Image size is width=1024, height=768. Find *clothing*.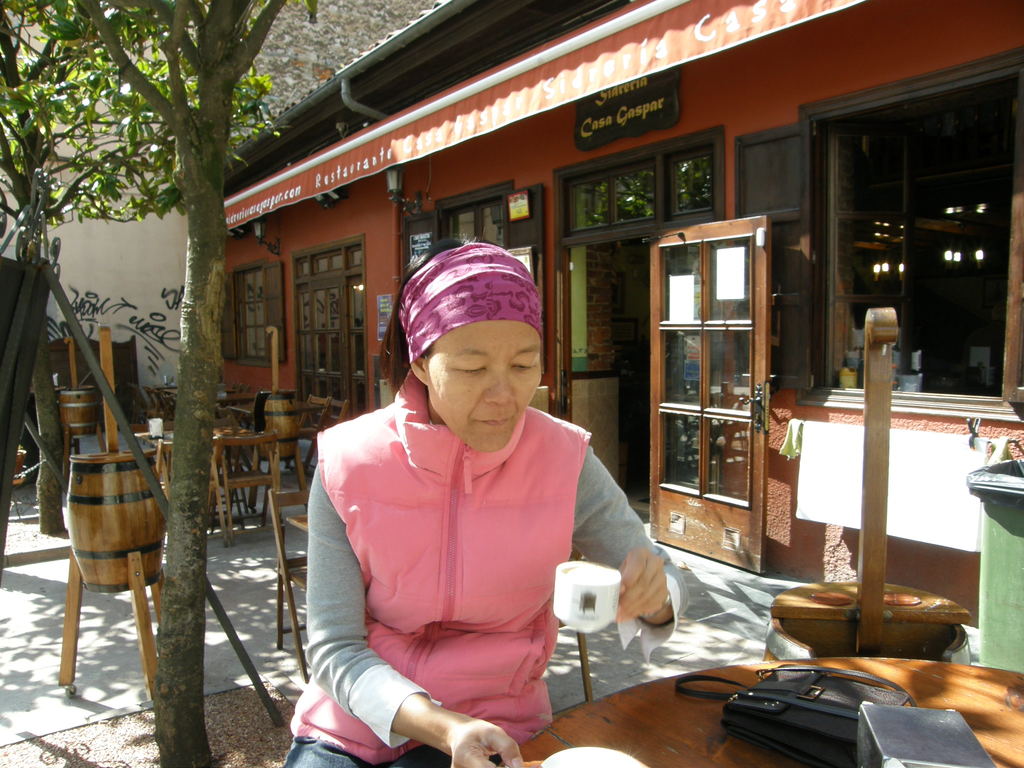
Rect(295, 376, 637, 726).
